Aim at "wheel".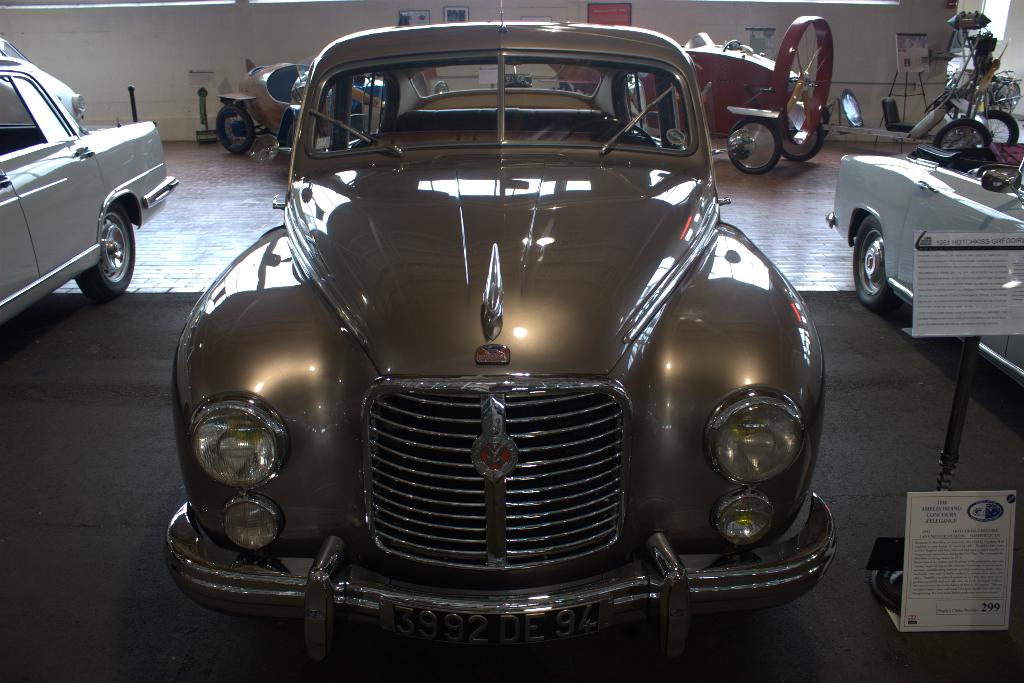
Aimed at bbox=(977, 110, 1019, 142).
